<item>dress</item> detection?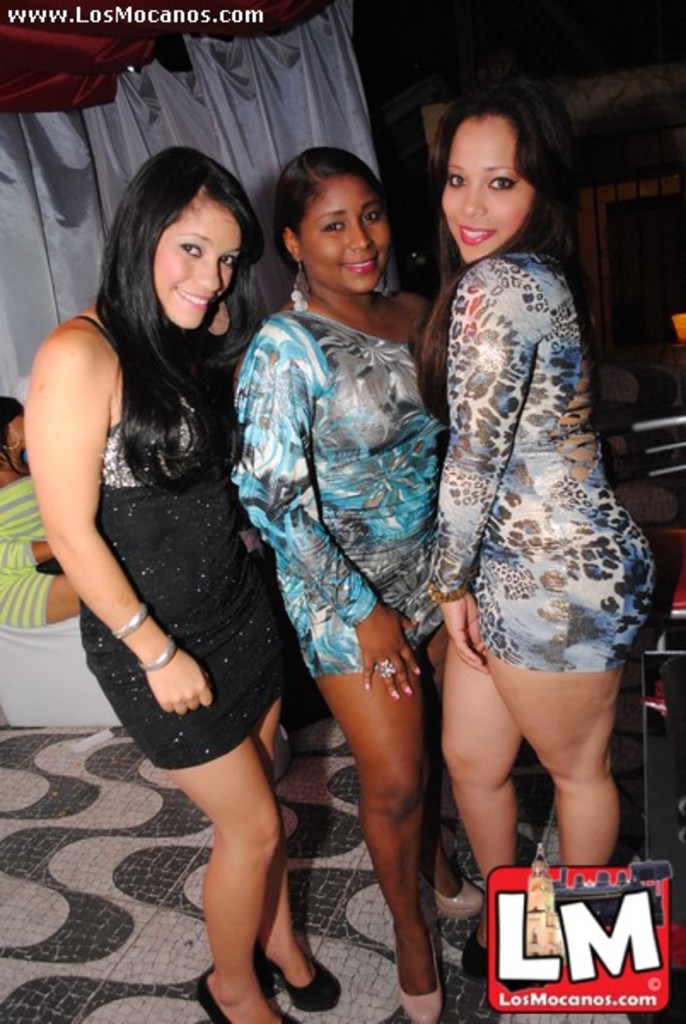
<box>0,471,55,625</box>
